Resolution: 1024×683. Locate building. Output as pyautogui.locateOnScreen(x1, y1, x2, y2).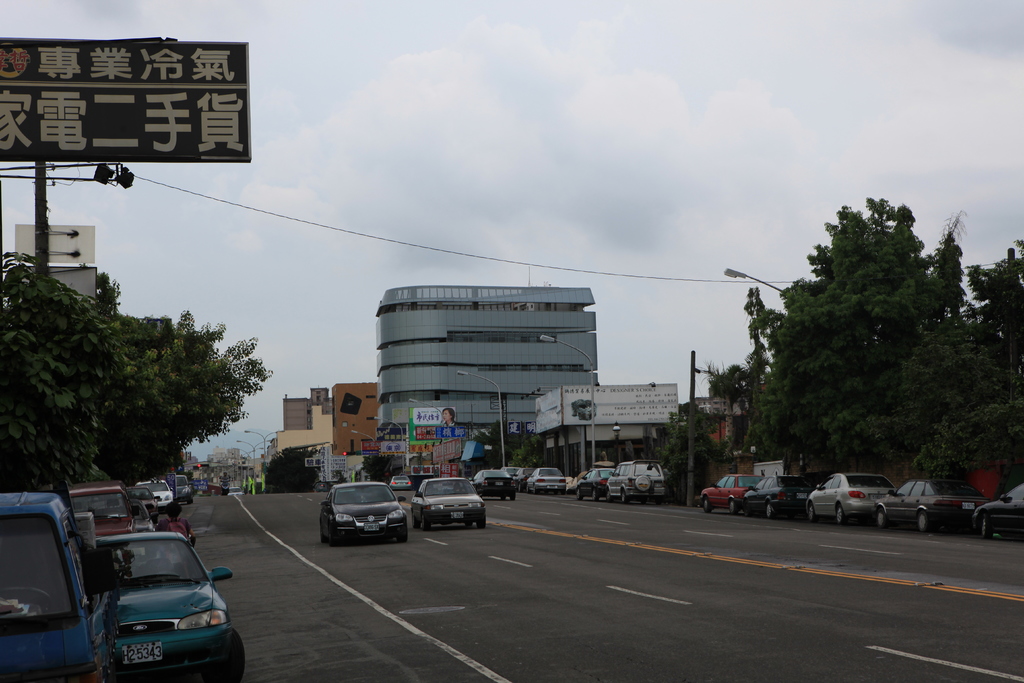
pyautogui.locateOnScreen(535, 383, 682, 483).
